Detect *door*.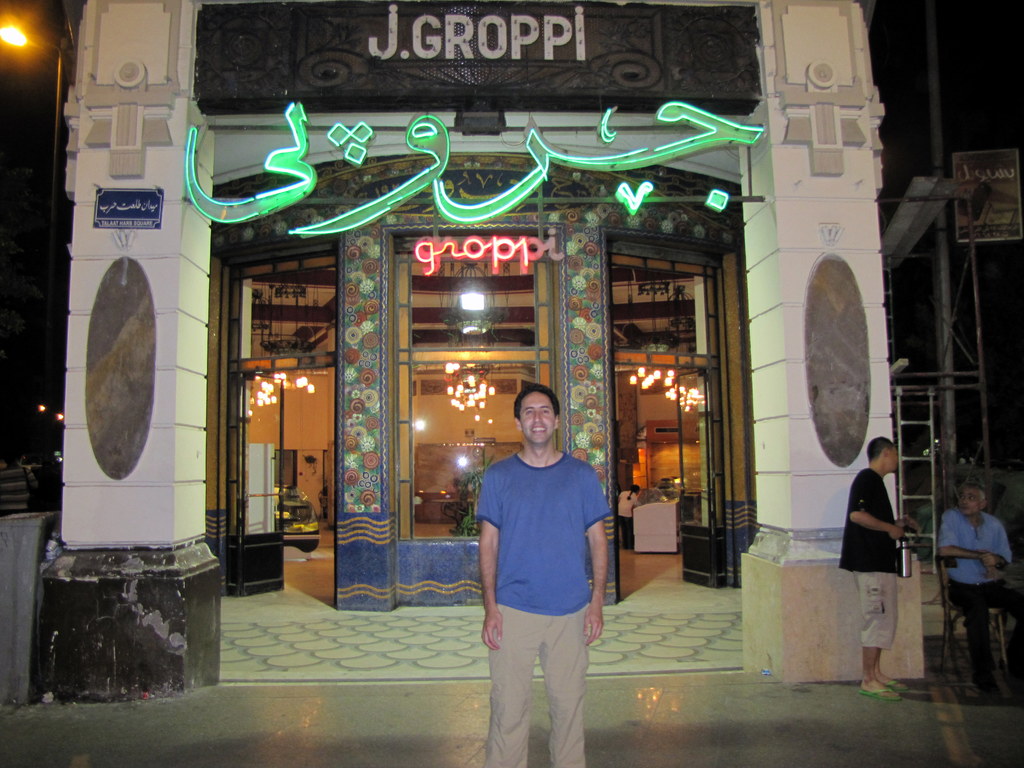
Detected at pyautogui.locateOnScreen(675, 368, 710, 586).
